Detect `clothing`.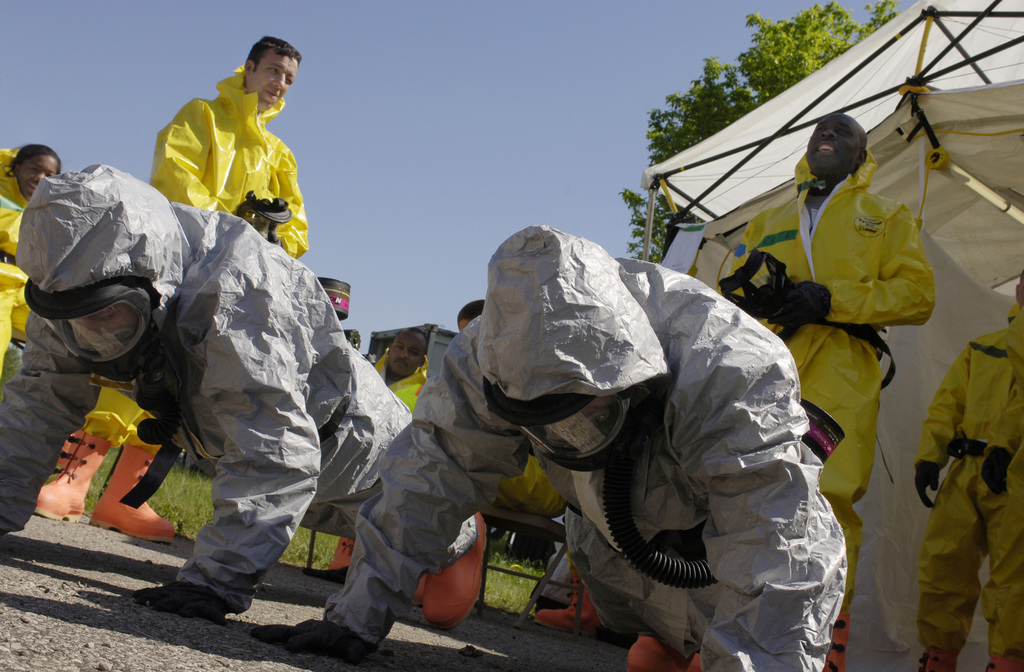
Detected at 913:277:1023:671.
